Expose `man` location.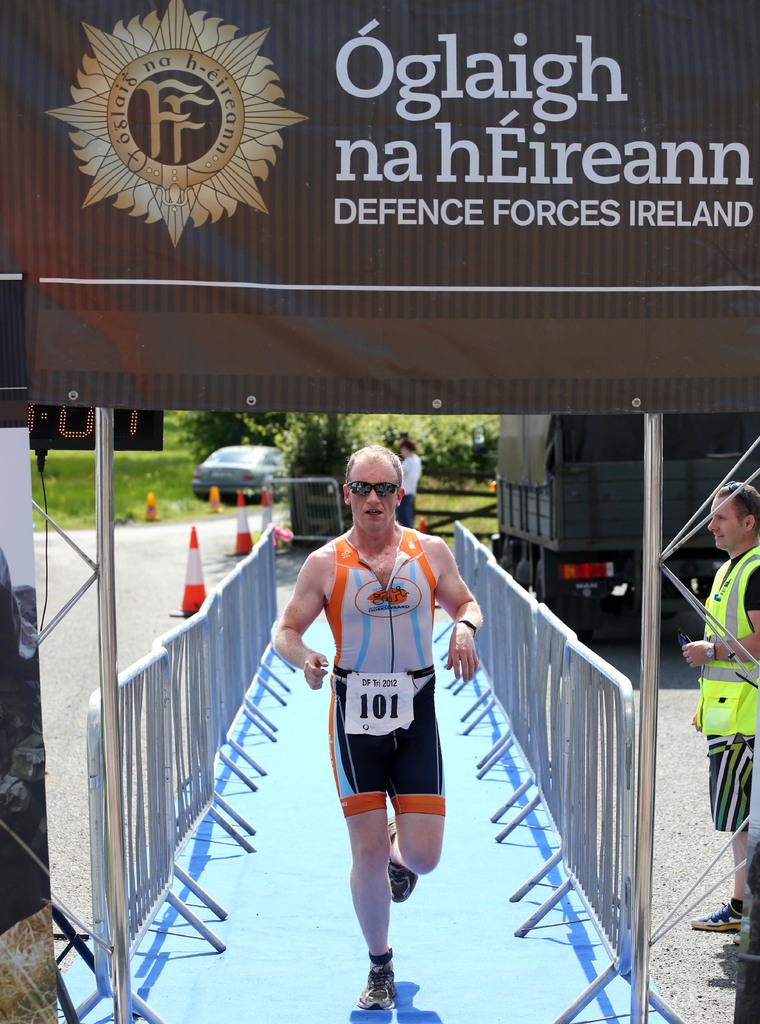
Exposed at [left=687, top=475, right=759, bottom=933].
